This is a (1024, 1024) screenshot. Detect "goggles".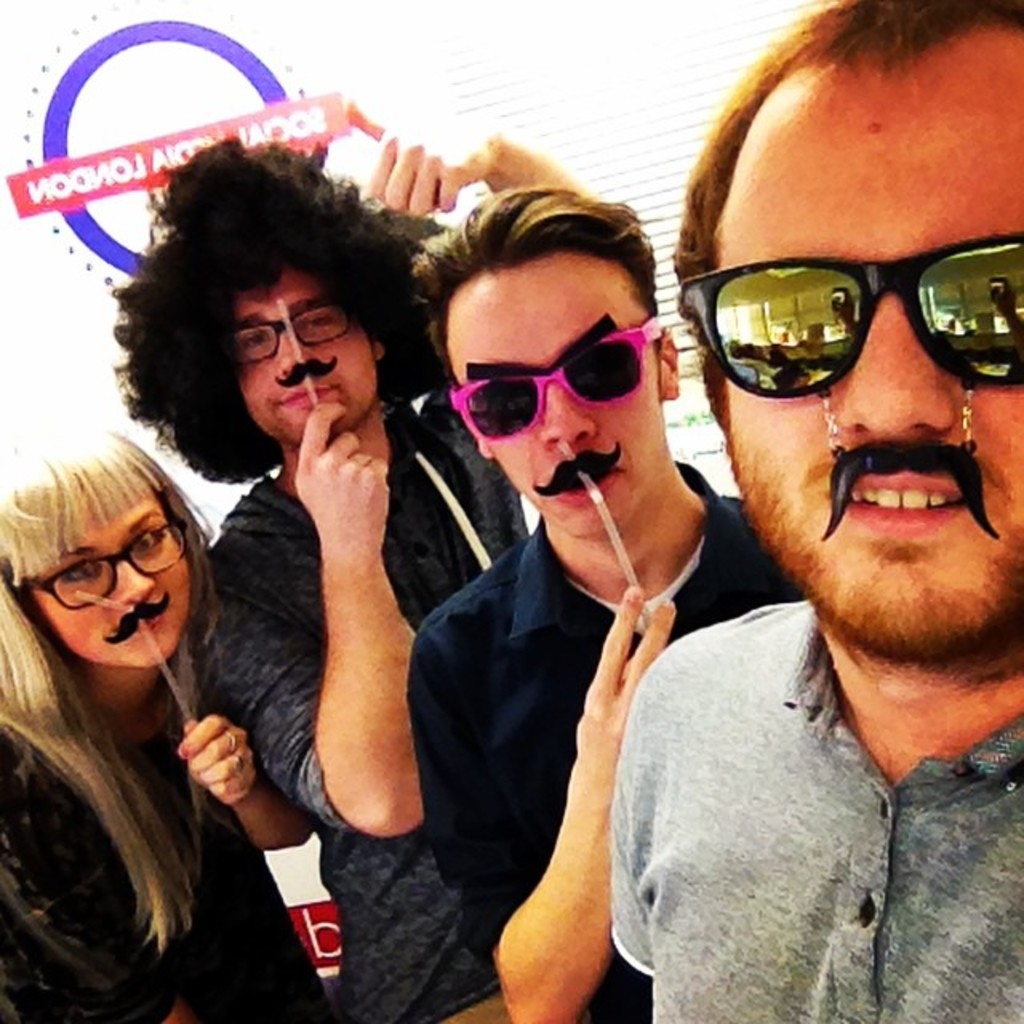
682:229:1023:402.
